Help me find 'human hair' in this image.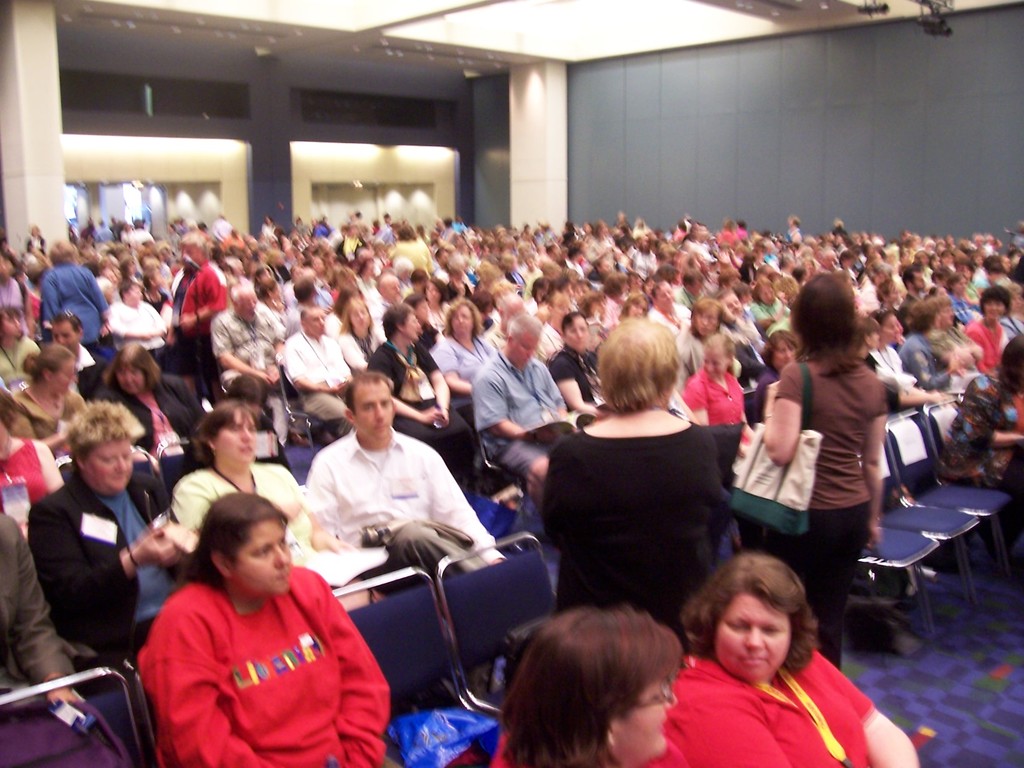
Found it: box(102, 342, 164, 397).
